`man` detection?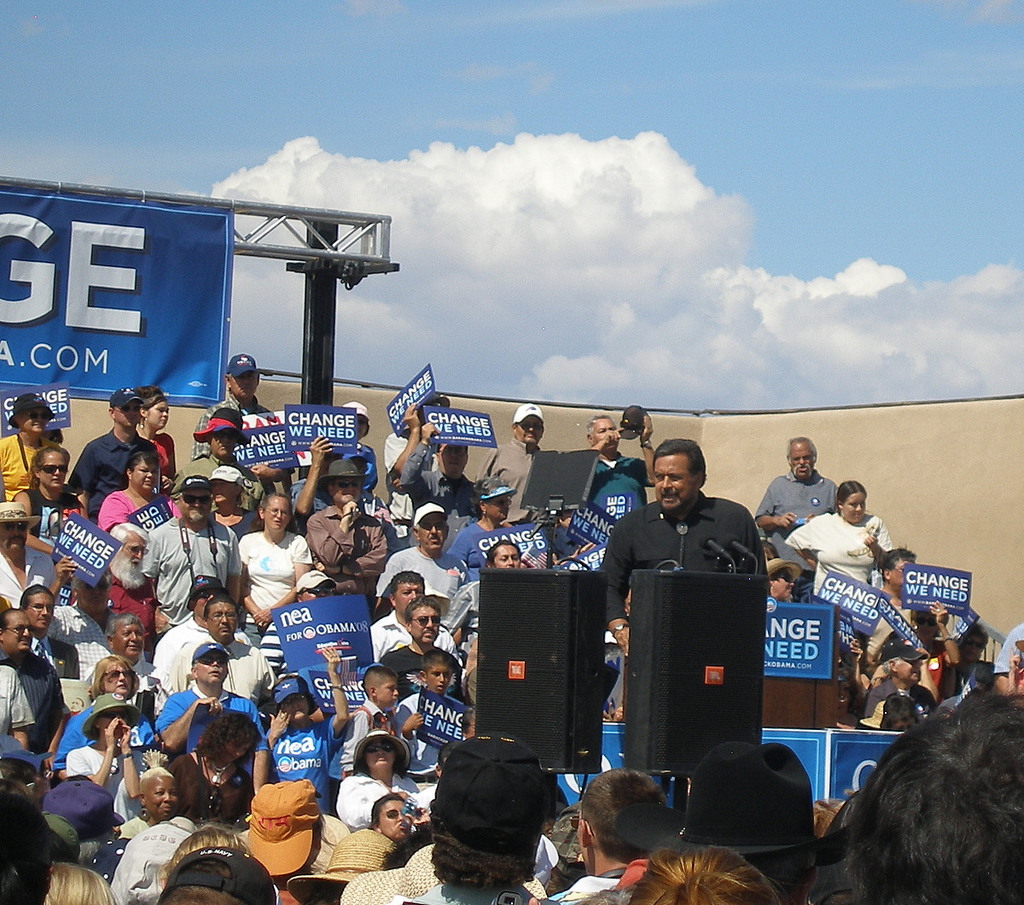
bbox(288, 433, 346, 538)
